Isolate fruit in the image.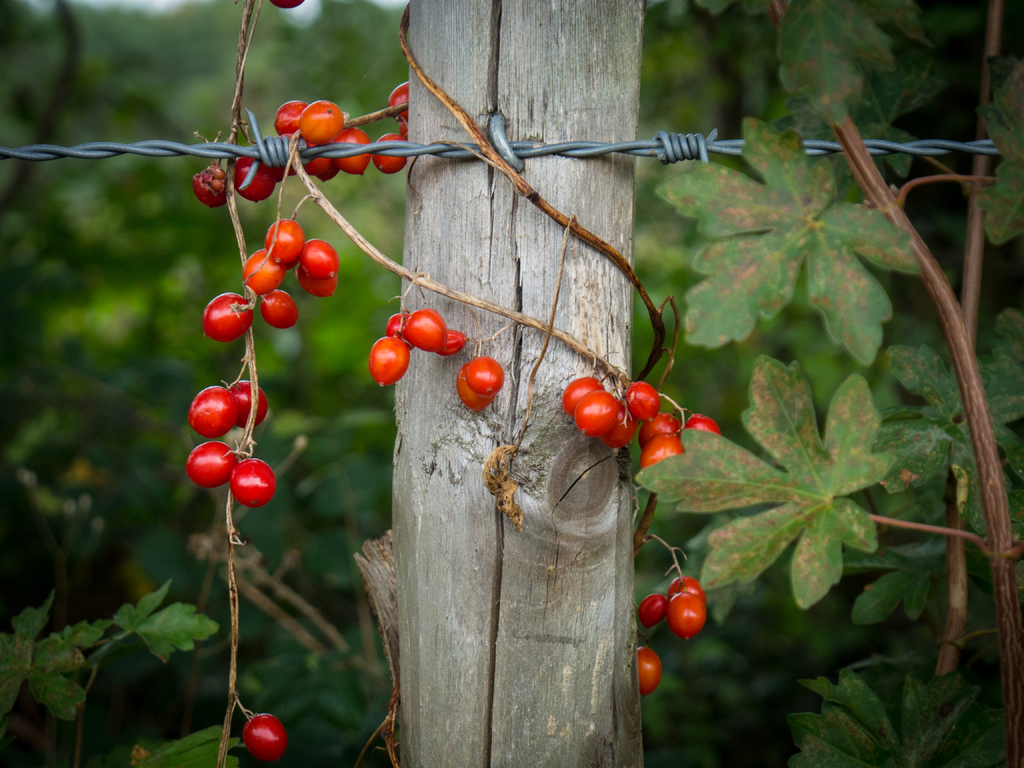
Isolated region: box=[244, 250, 283, 291].
